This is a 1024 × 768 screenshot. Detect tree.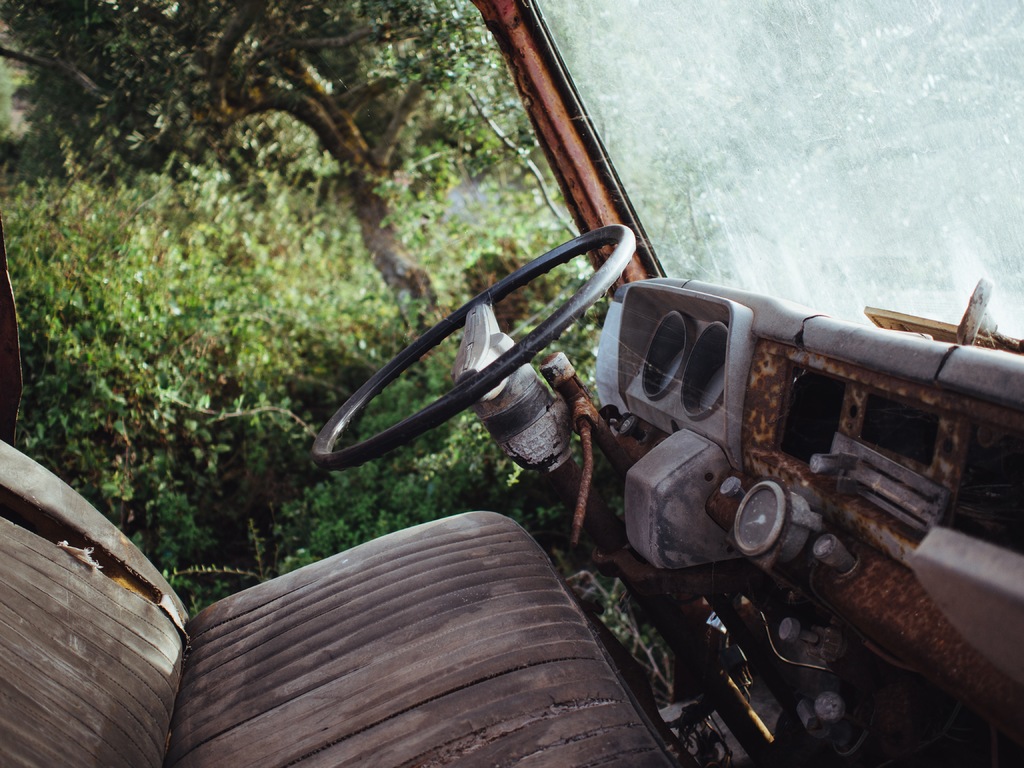
bbox(8, 86, 627, 614).
